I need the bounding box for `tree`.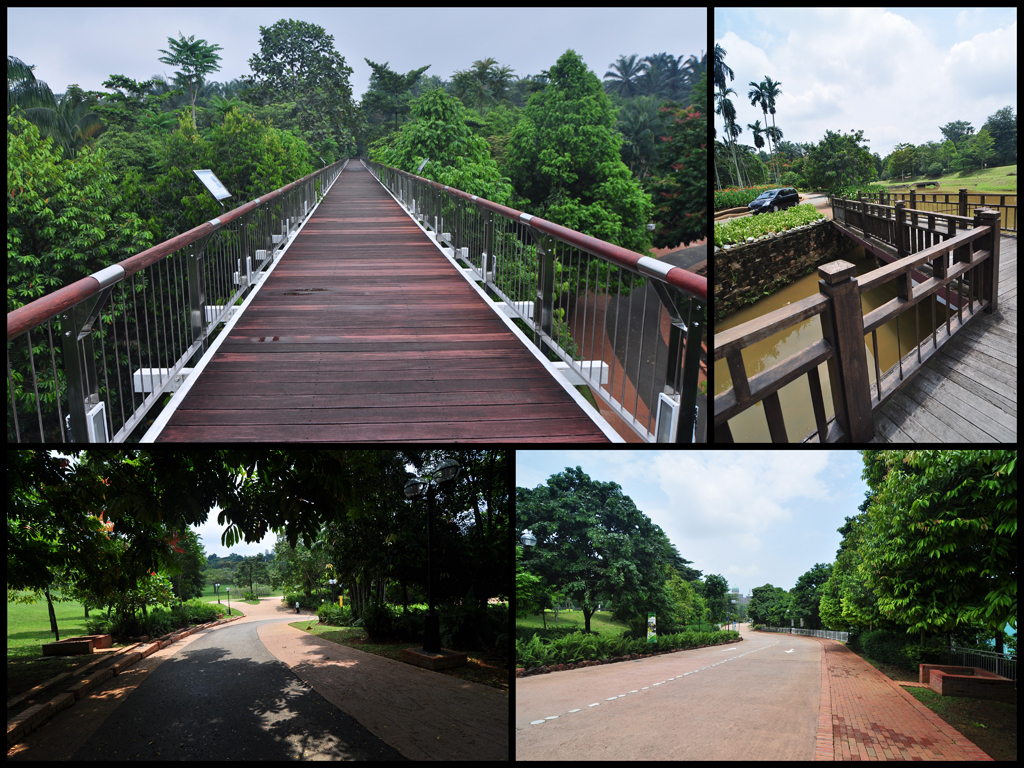
Here it is: rect(515, 485, 569, 617).
